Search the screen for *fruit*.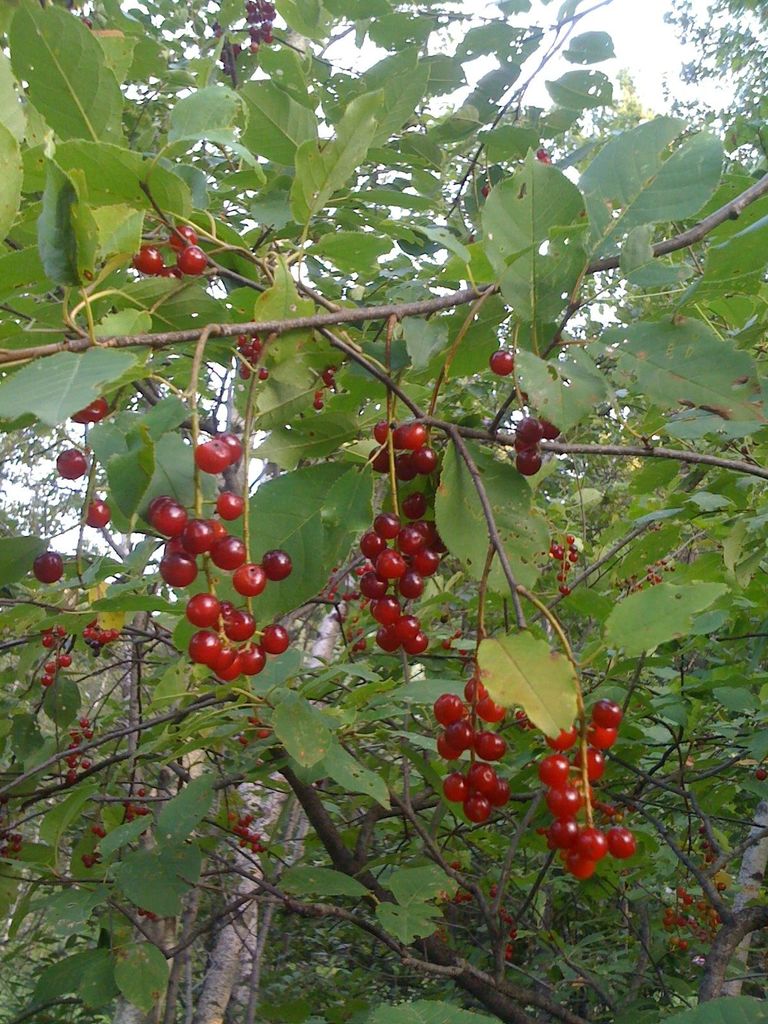
Found at region(515, 414, 541, 442).
